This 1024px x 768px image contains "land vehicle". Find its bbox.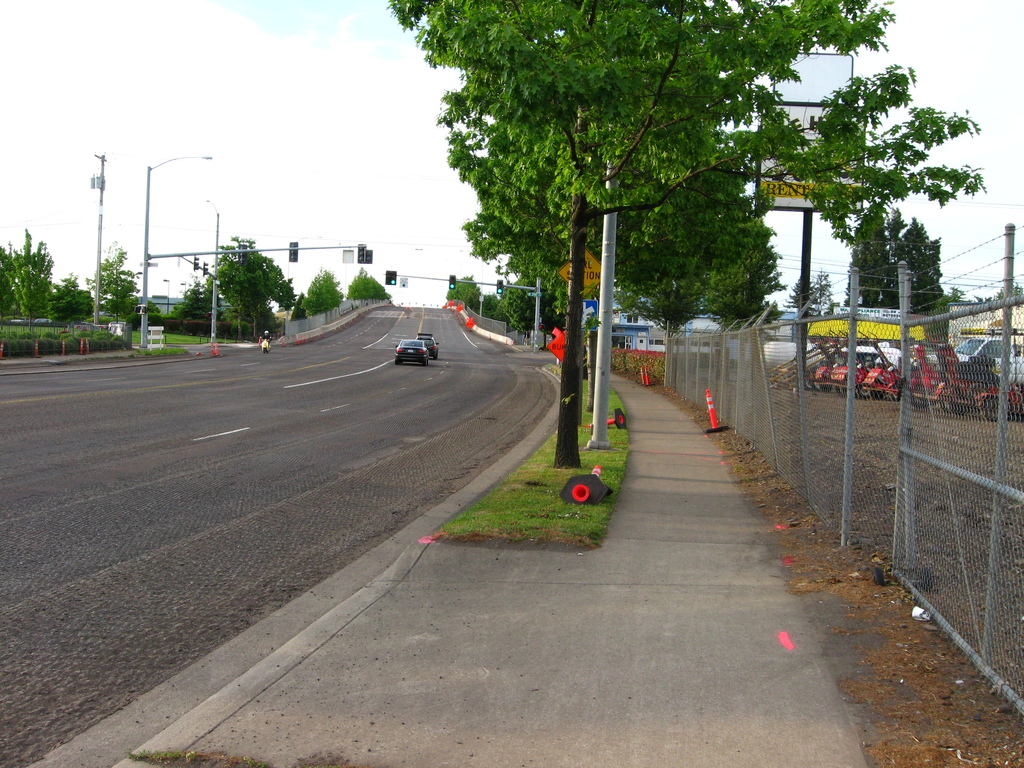
pyautogui.locateOnScreen(395, 338, 429, 364).
